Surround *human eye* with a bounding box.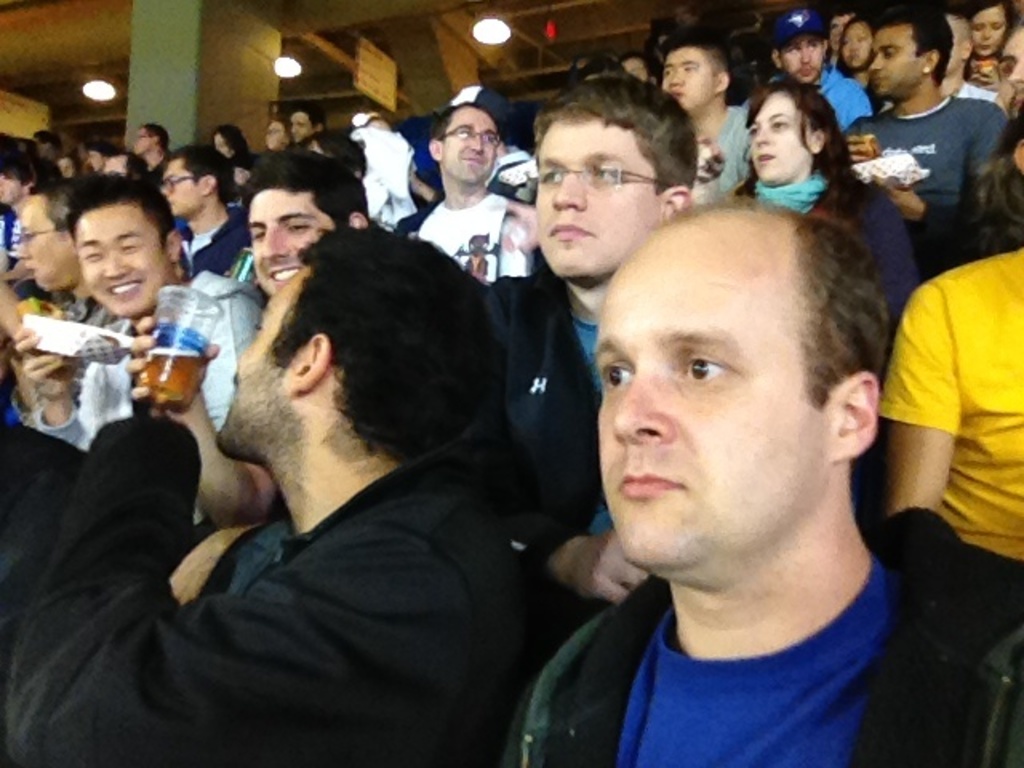
region(246, 226, 269, 243).
